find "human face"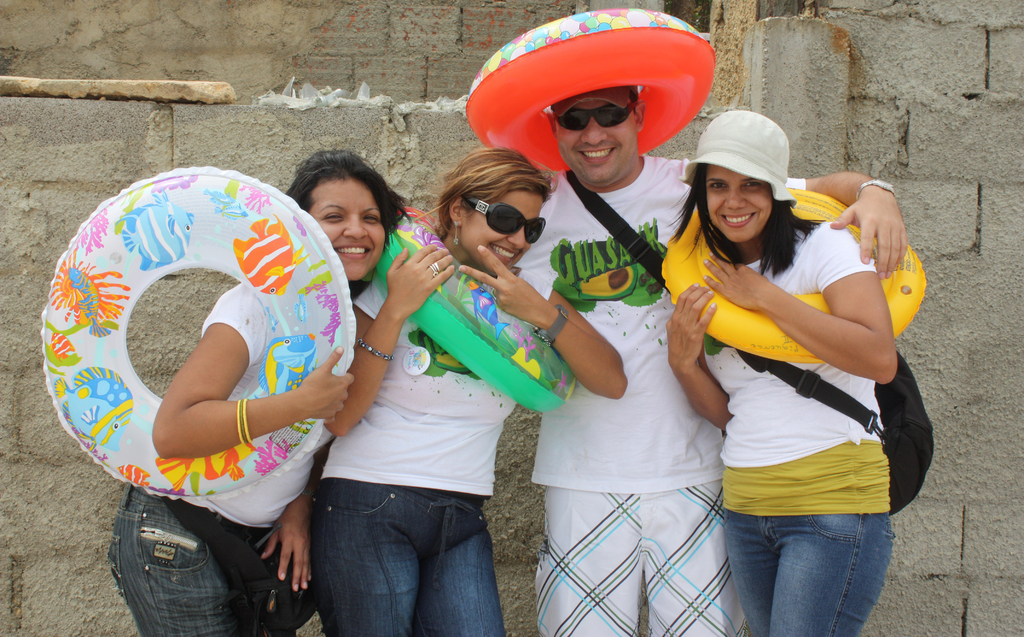
557 92 640 185
